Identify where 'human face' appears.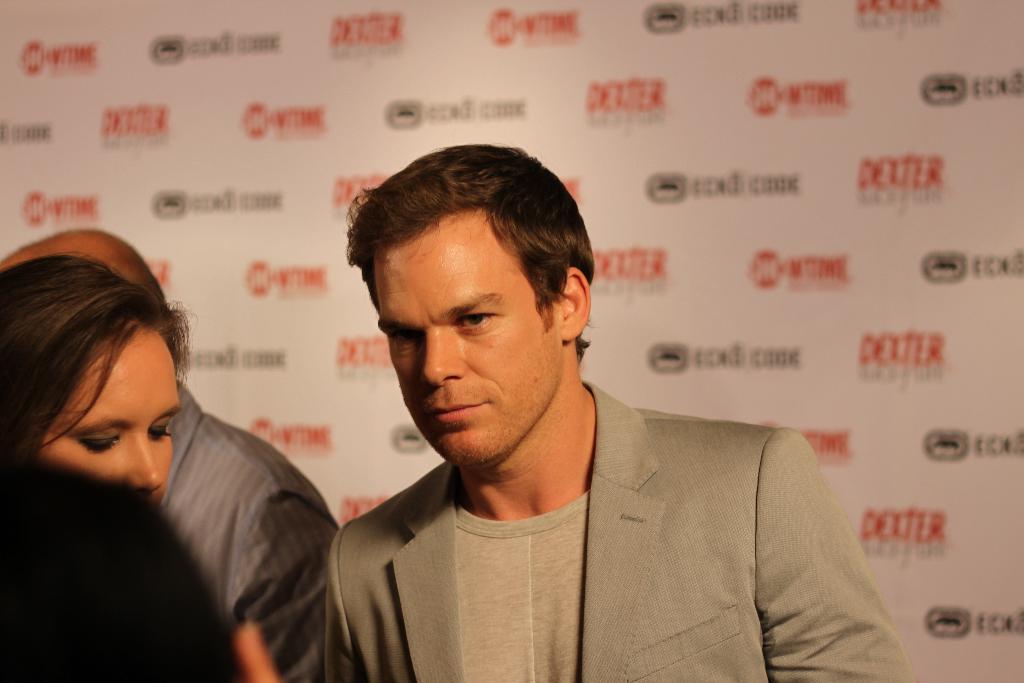
Appears at BBox(371, 226, 561, 462).
